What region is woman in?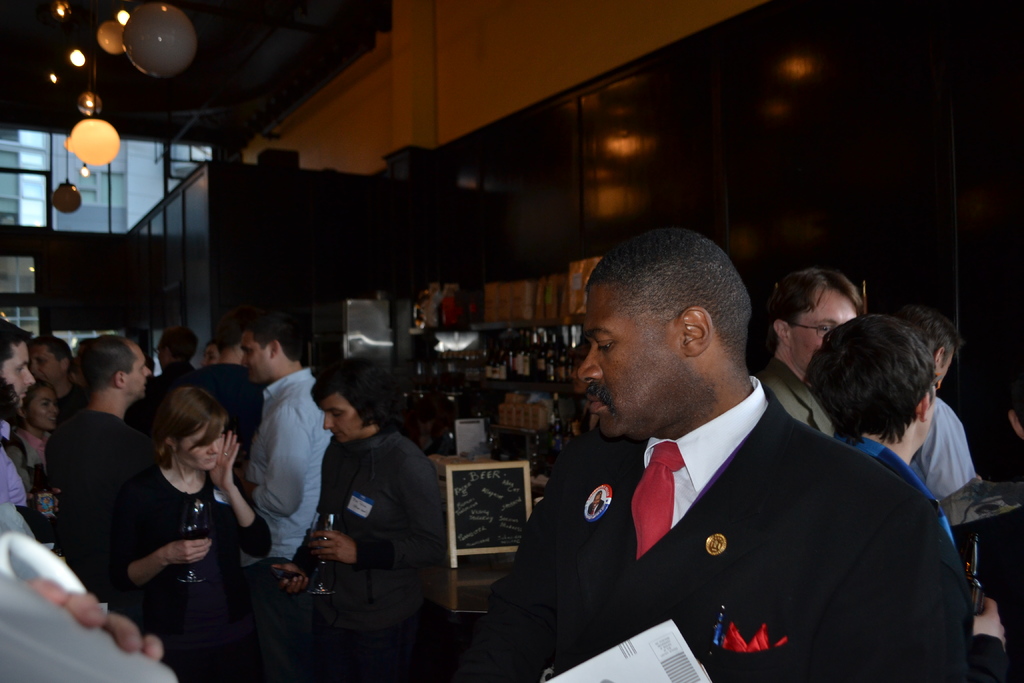
{"left": 264, "top": 356, "right": 447, "bottom": 682}.
